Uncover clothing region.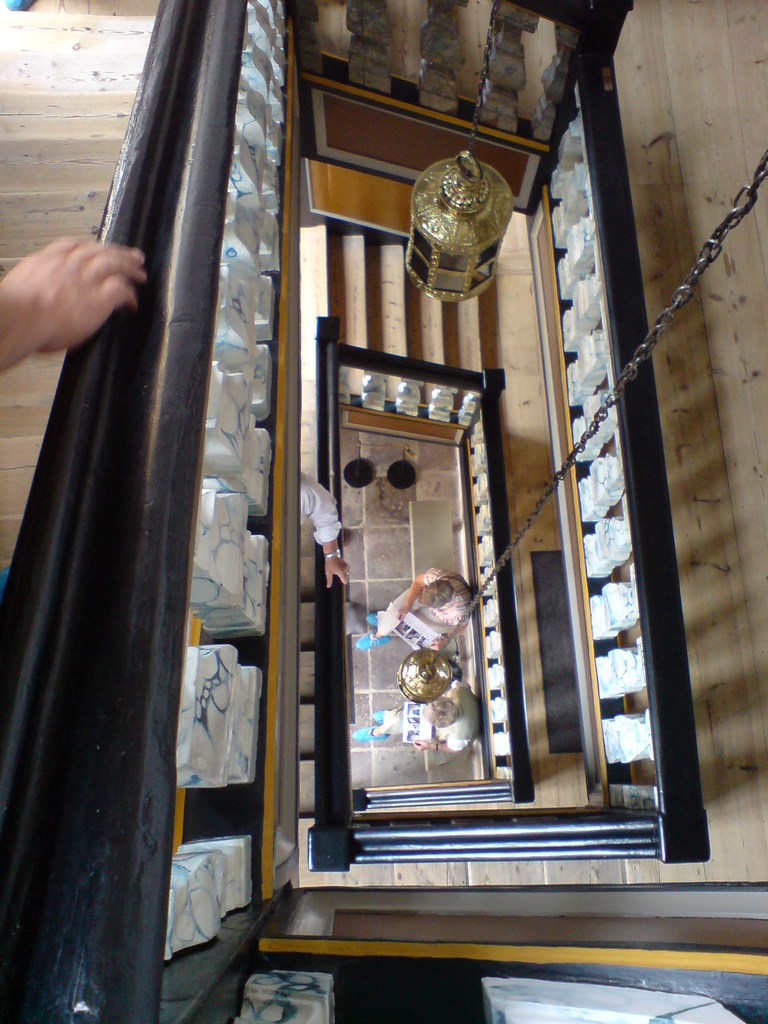
Uncovered: Rect(292, 475, 351, 553).
